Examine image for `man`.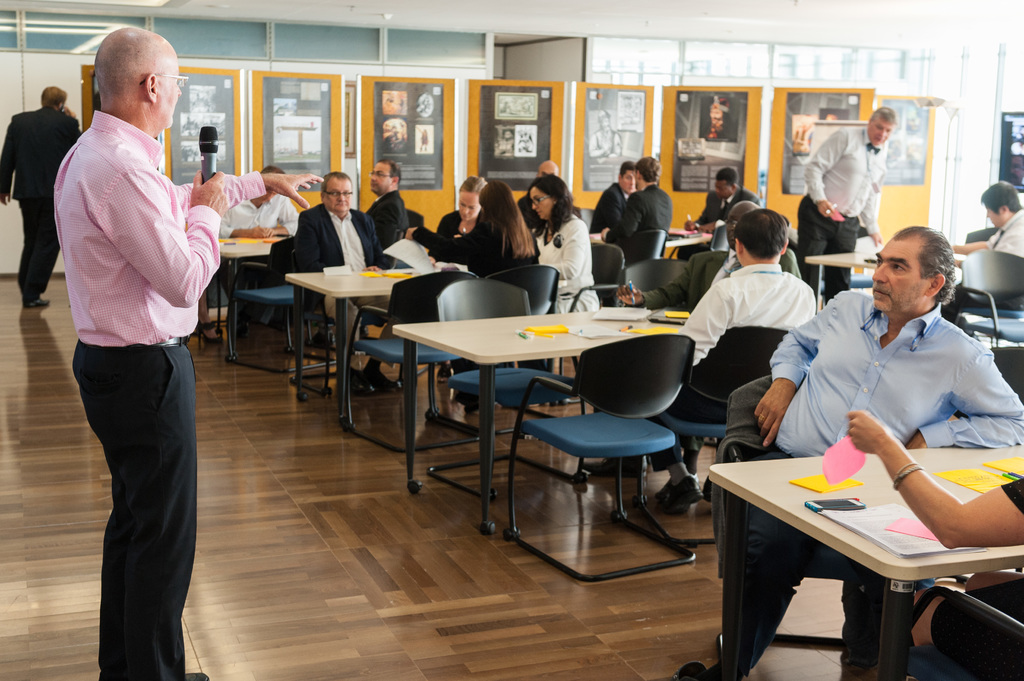
Examination result: (221, 165, 296, 346).
